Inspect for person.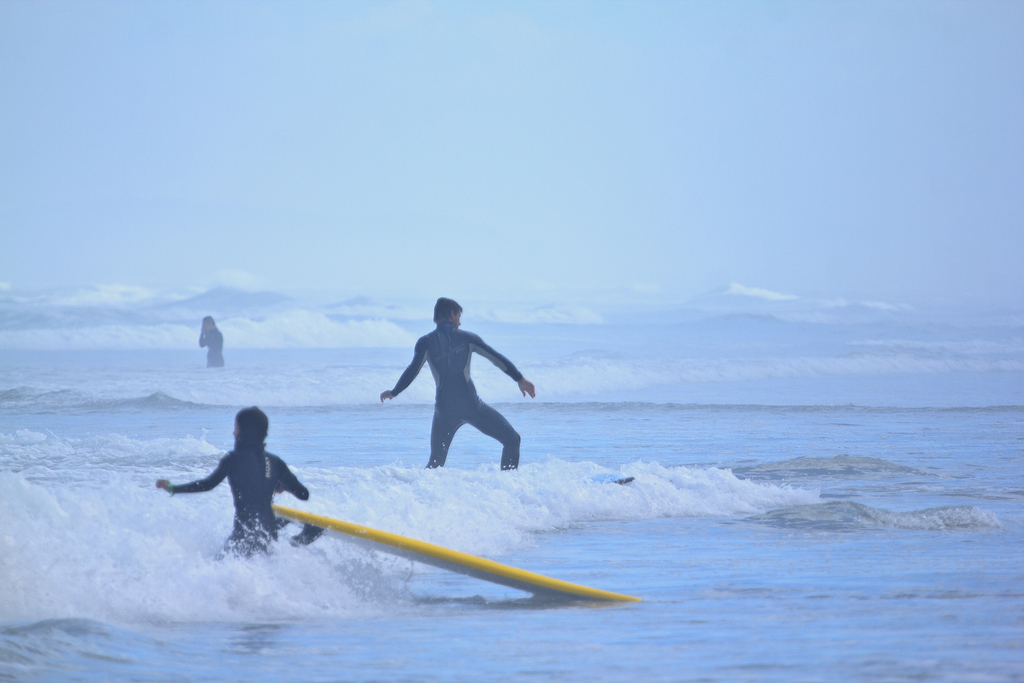
Inspection: box(196, 313, 227, 370).
